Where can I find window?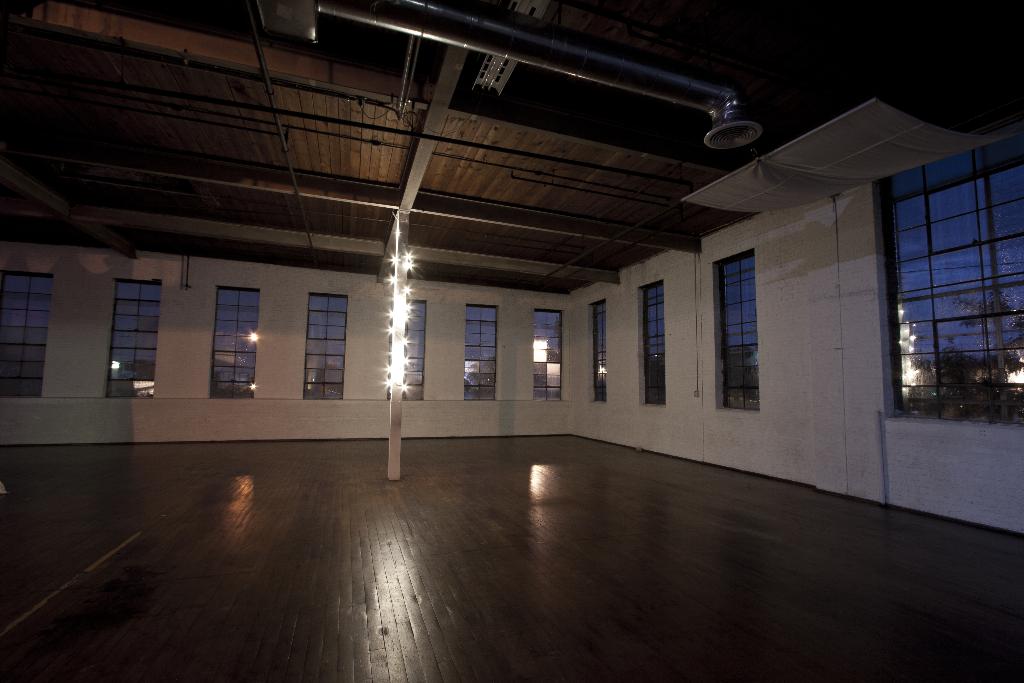
You can find it at [left=715, top=251, right=753, bottom=408].
